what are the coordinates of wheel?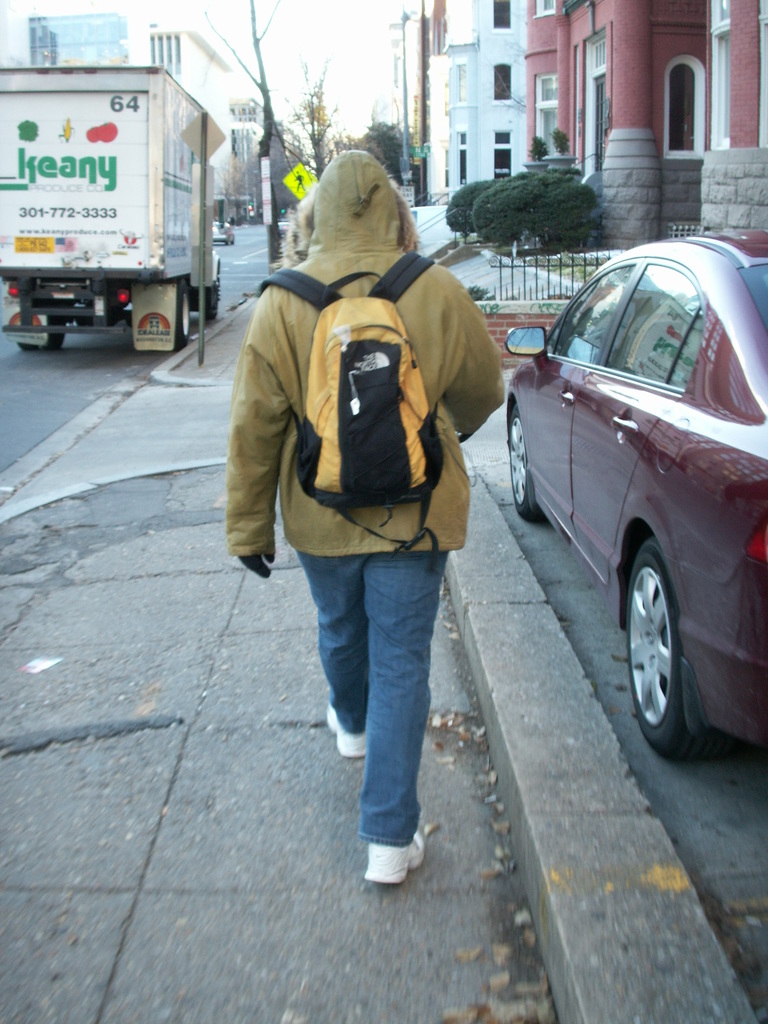
crop(174, 278, 189, 351).
